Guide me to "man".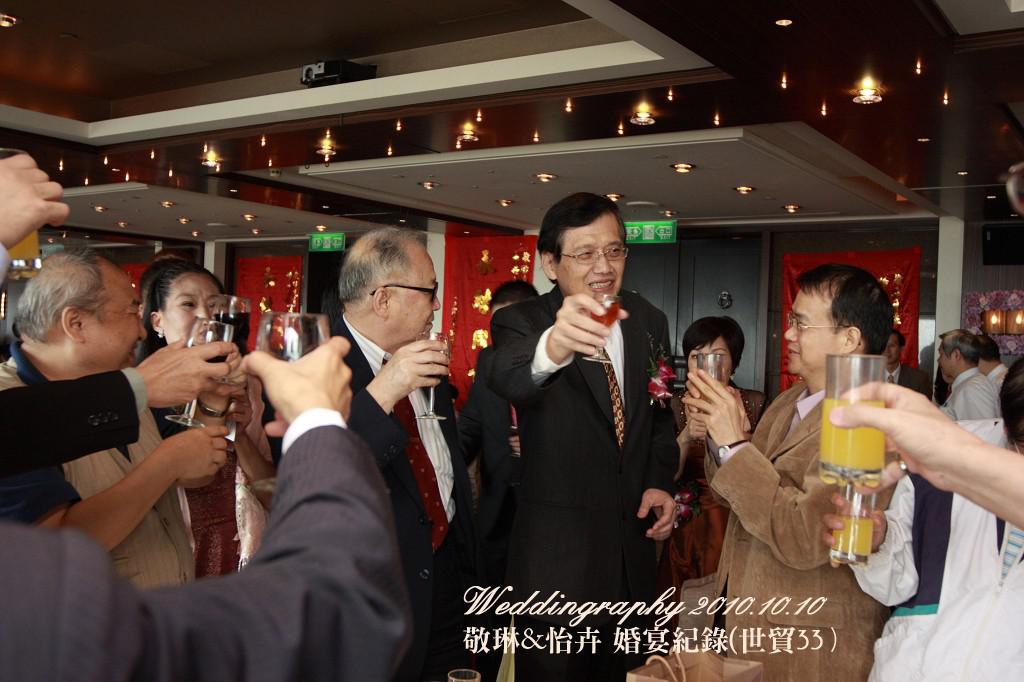
Guidance: select_region(0, 388, 417, 681).
